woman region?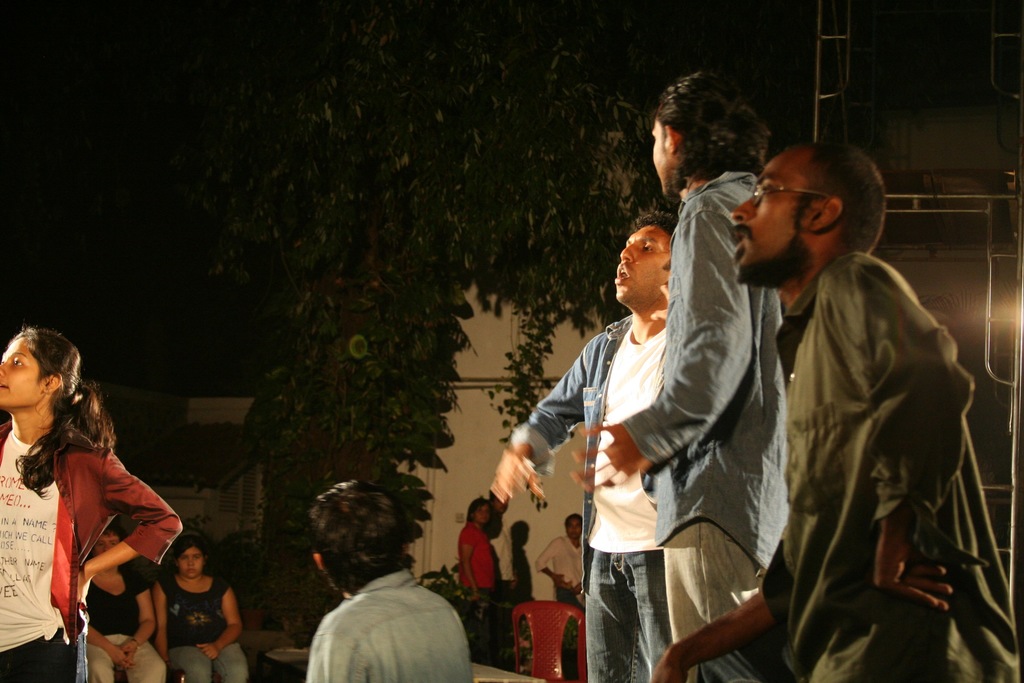
[0, 323, 188, 682]
